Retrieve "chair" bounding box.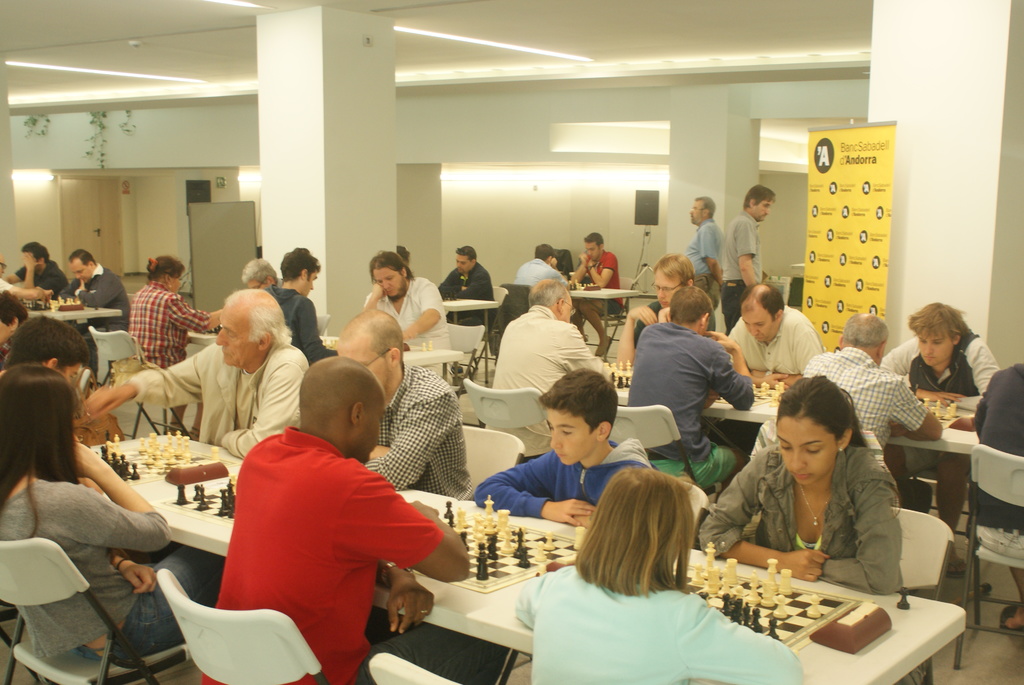
Bounding box: <bbox>472, 286, 508, 371</bbox>.
